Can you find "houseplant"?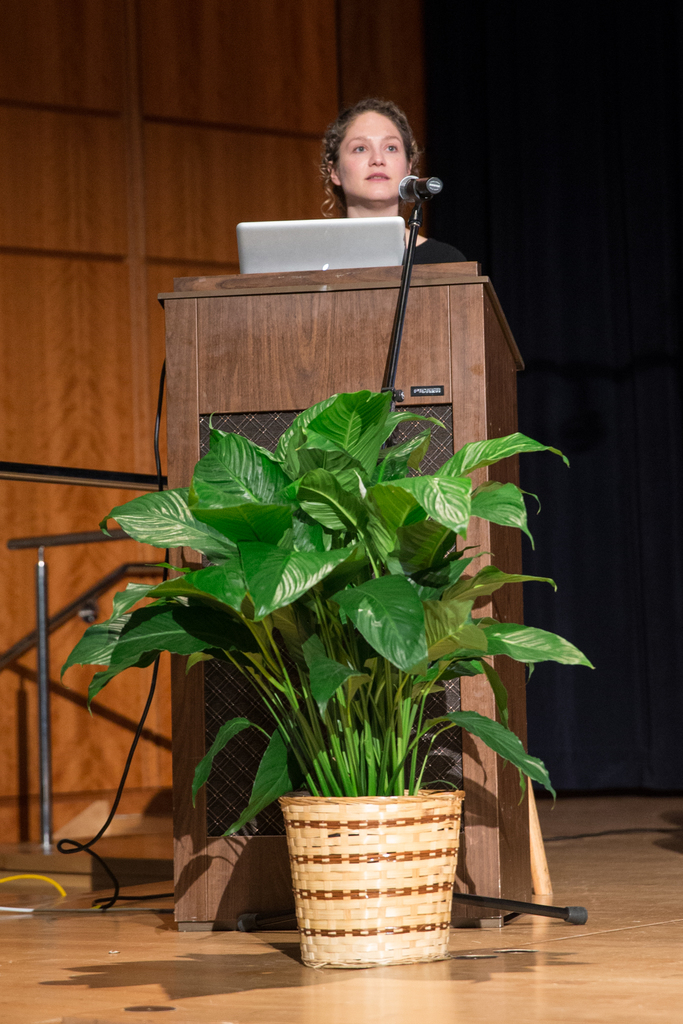
Yes, bounding box: BBox(57, 388, 593, 966).
